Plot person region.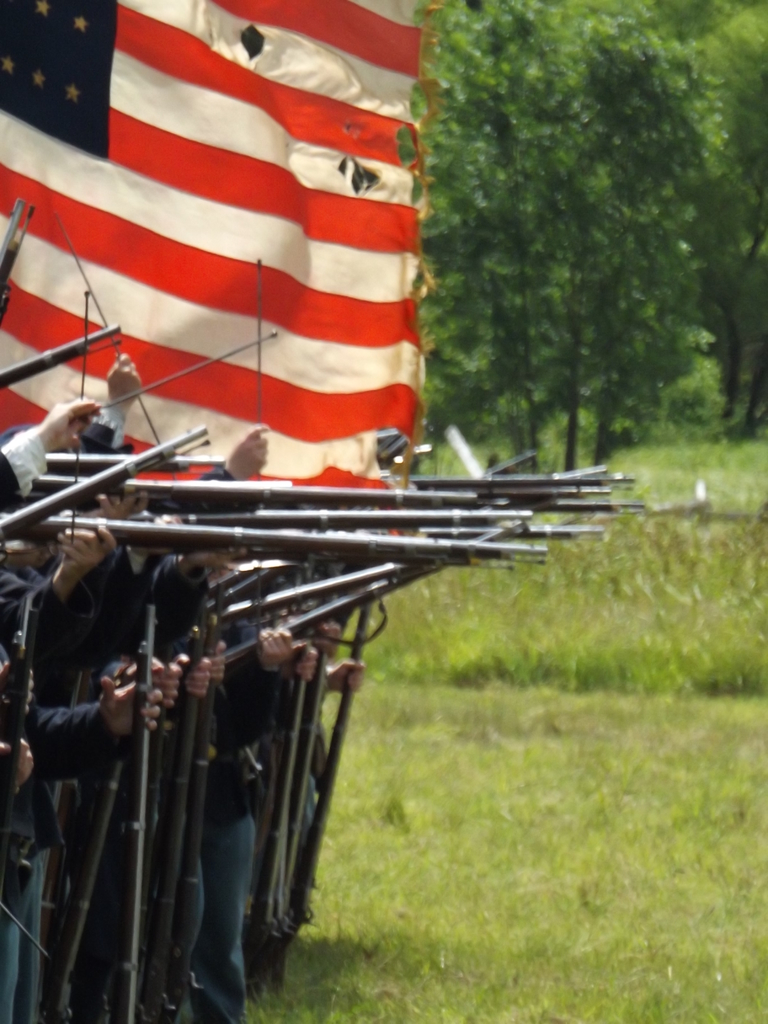
Plotted at (x1=129, y1=505, x2=177, y2=1018).
